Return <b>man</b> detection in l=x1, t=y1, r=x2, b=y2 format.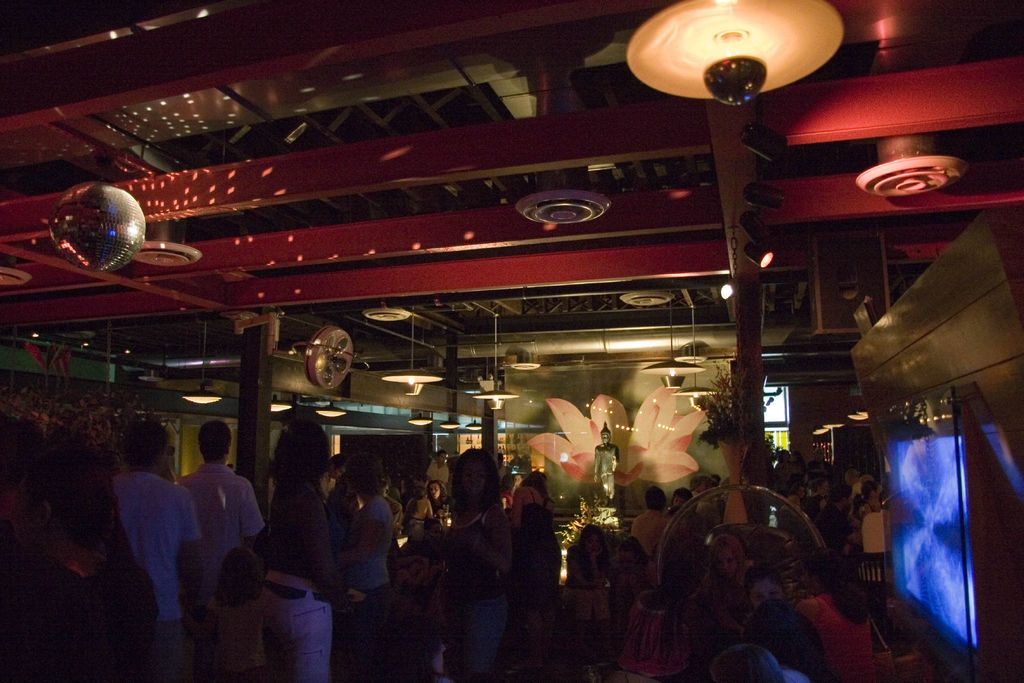
l=819, t=484, r=849, b=554.
